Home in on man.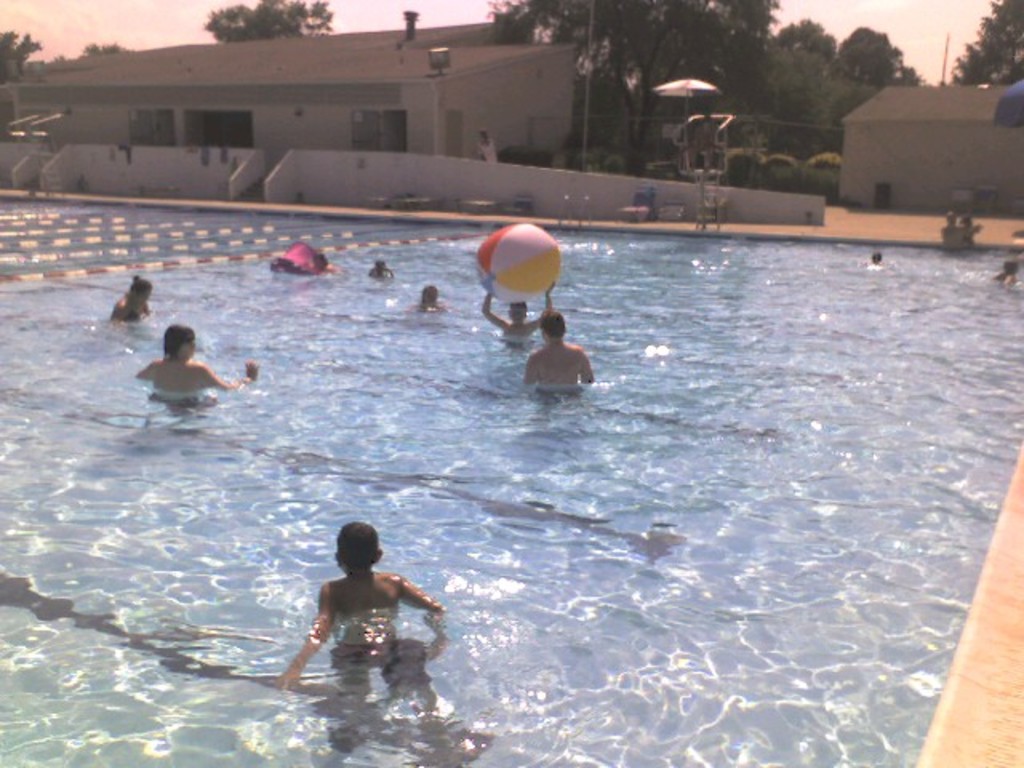
Homed in at <box>939,206,979,254</box>.
